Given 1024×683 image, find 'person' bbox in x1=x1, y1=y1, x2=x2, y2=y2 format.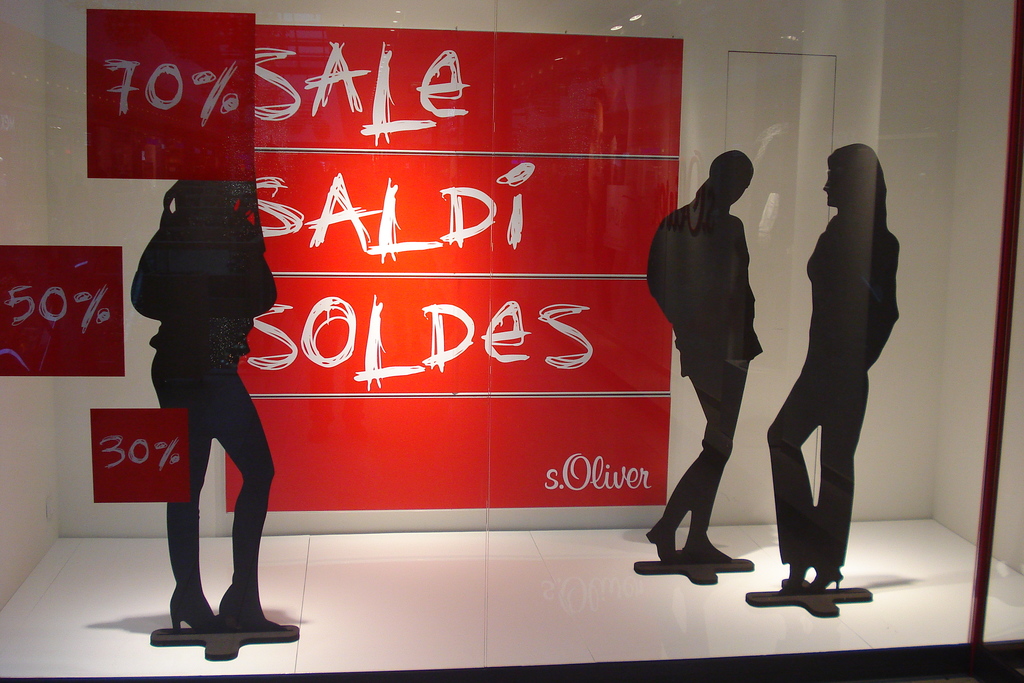
x1=126, y1=180, x2=278, y2=633.
